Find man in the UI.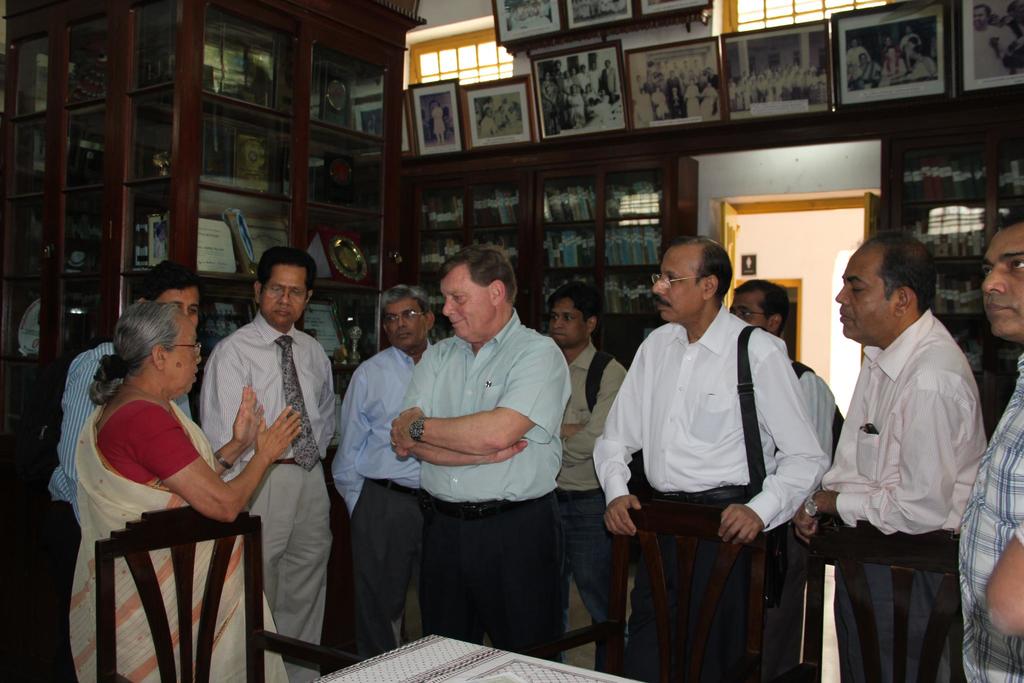
UI element at 724 272 841 682.
